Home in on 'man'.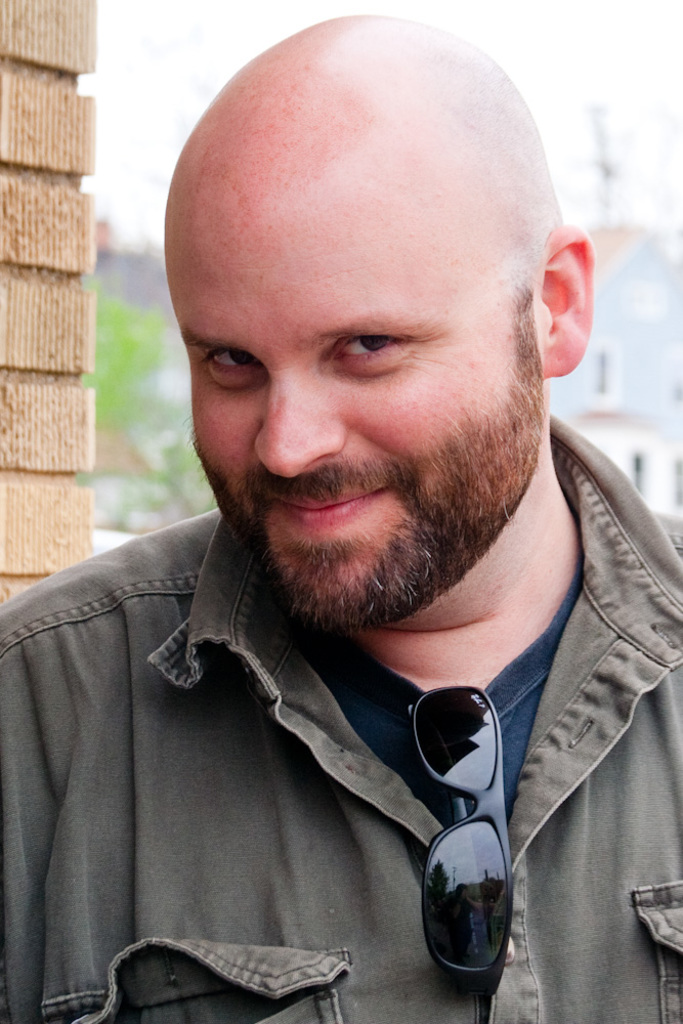
Homed in at (31,0,682,1023).
